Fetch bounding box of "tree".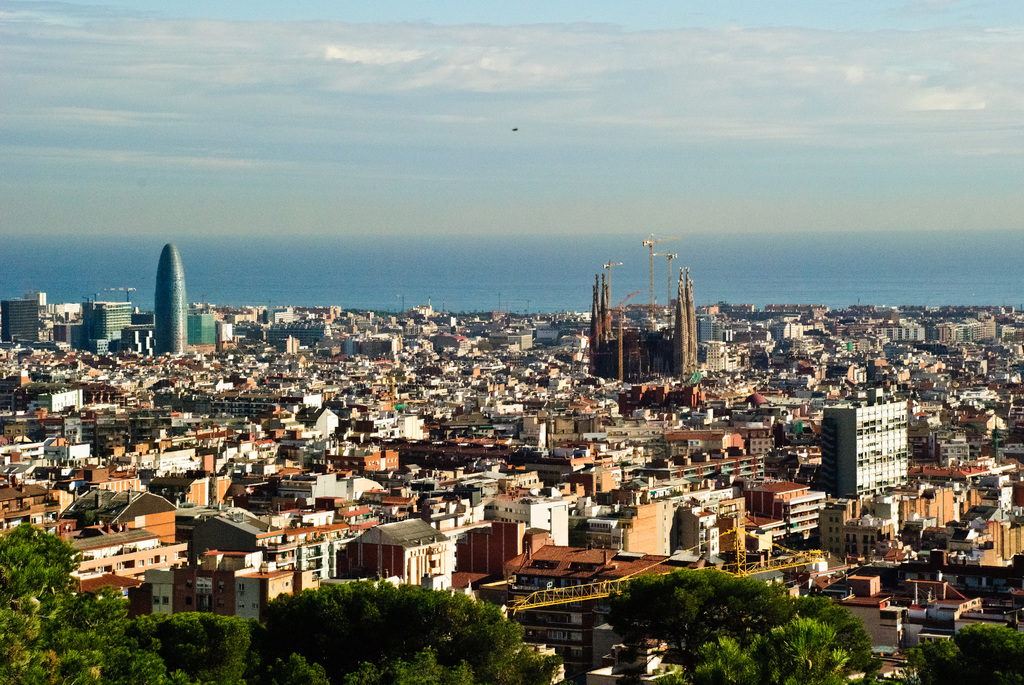
Bbox: <region>4, 529, 78, 622</region>.
